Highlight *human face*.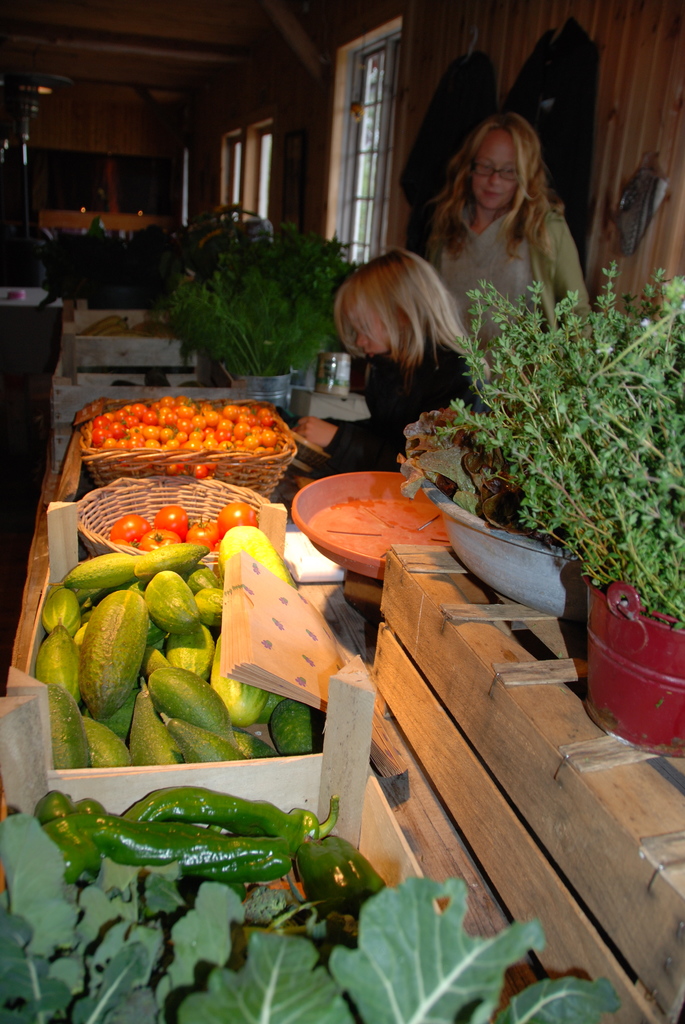
Highlighted region: x1=471, y1=134, x2=520, y2=205.
